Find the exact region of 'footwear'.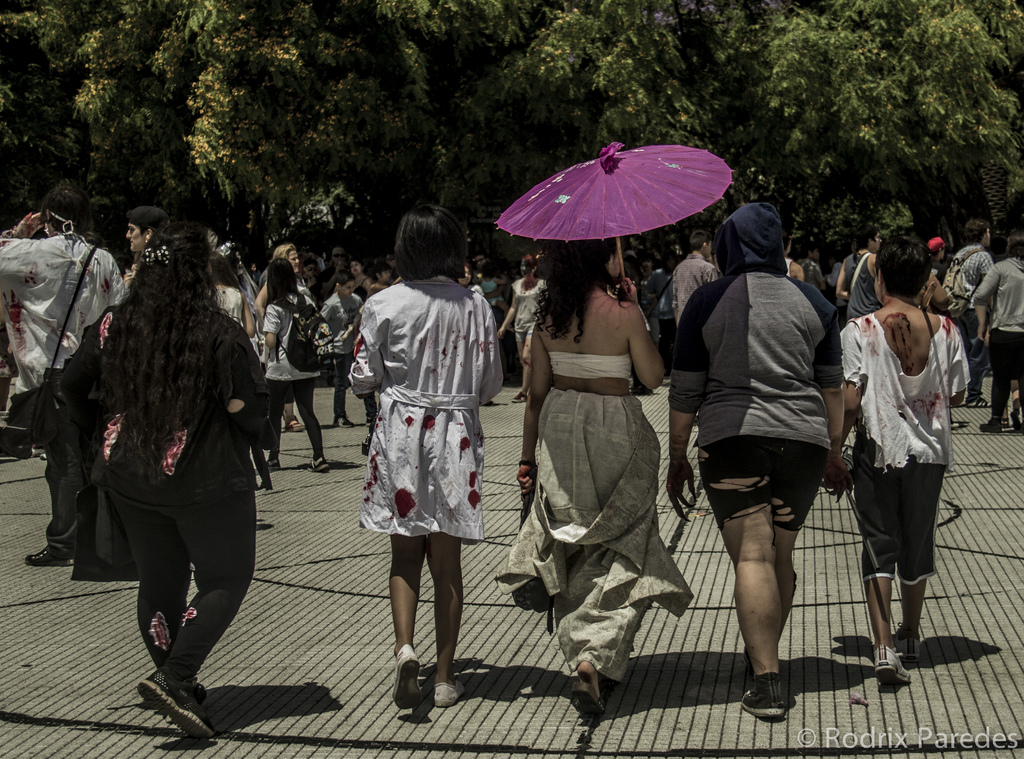
Exact region: {"left": 26, "top": 539, "right": 72, "bottom": 566}.
